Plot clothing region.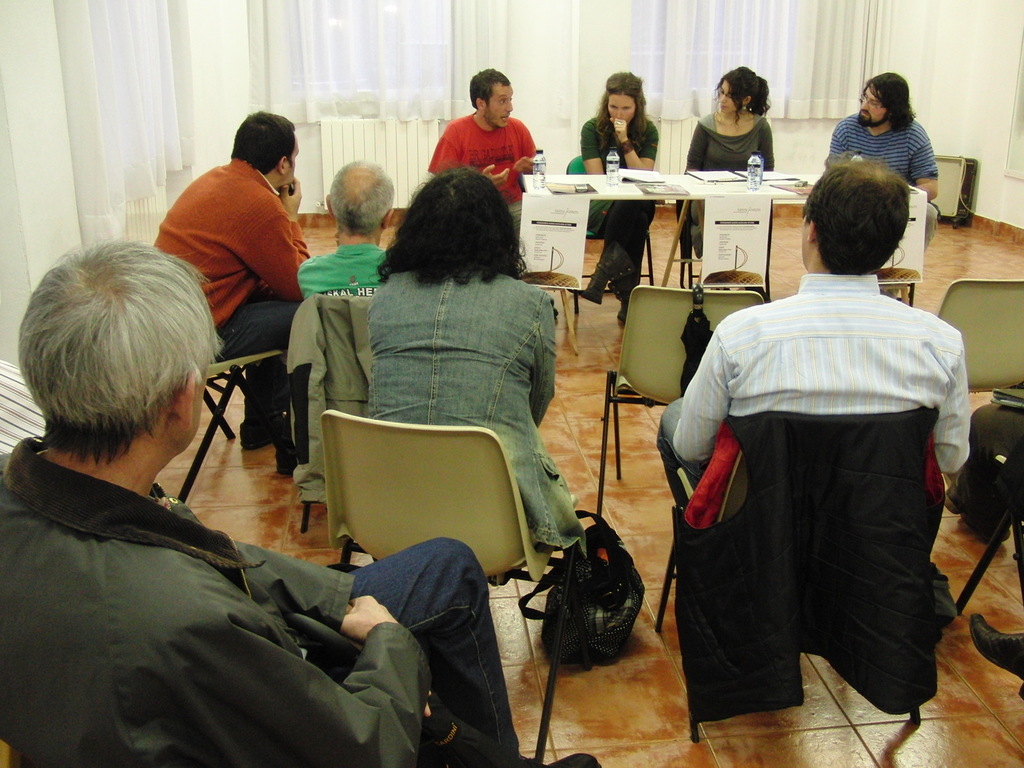
Plotted at select_region(422, 108, 538, 230).
